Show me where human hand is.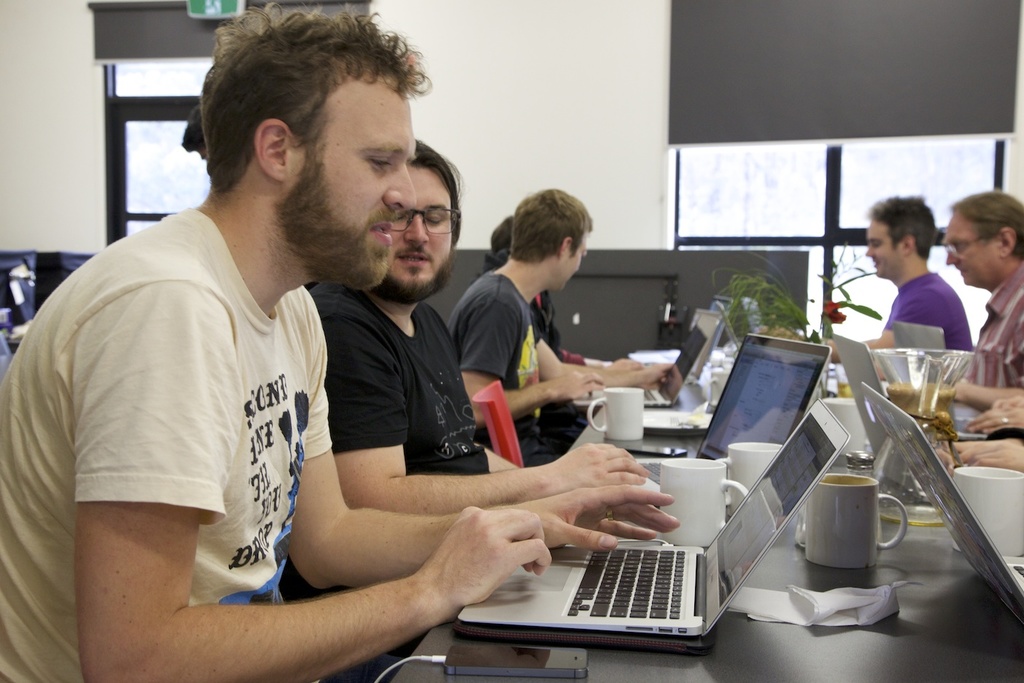
human hand is at {"x1": 610, "y1": 357, "x2": 638, "y2": 371}.
